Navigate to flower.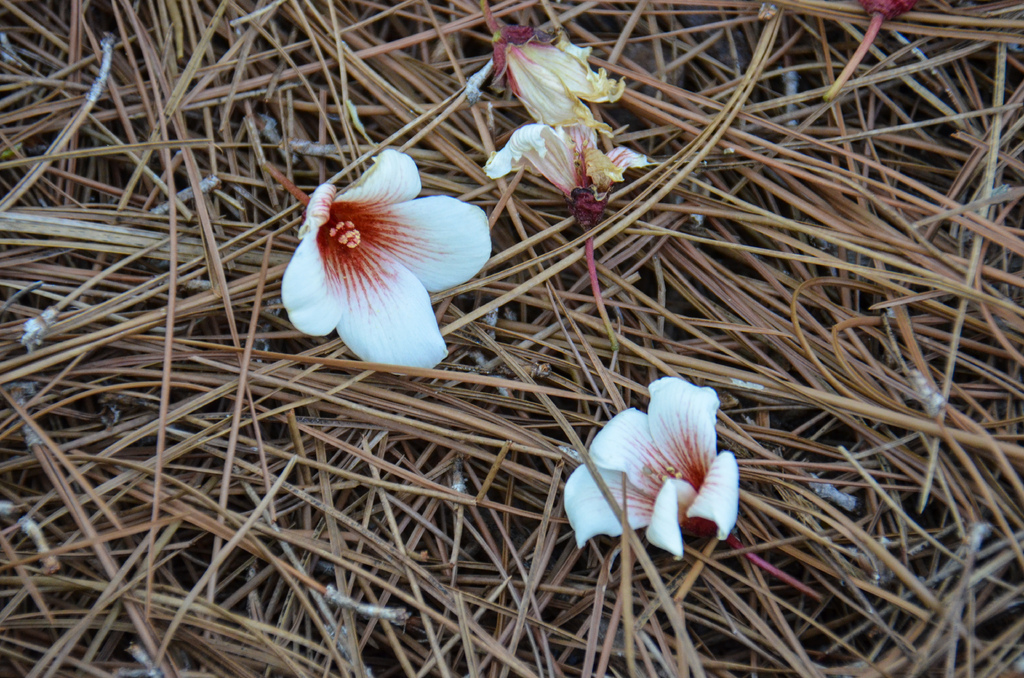
Navigation target: 575, 383, 818, 601.
